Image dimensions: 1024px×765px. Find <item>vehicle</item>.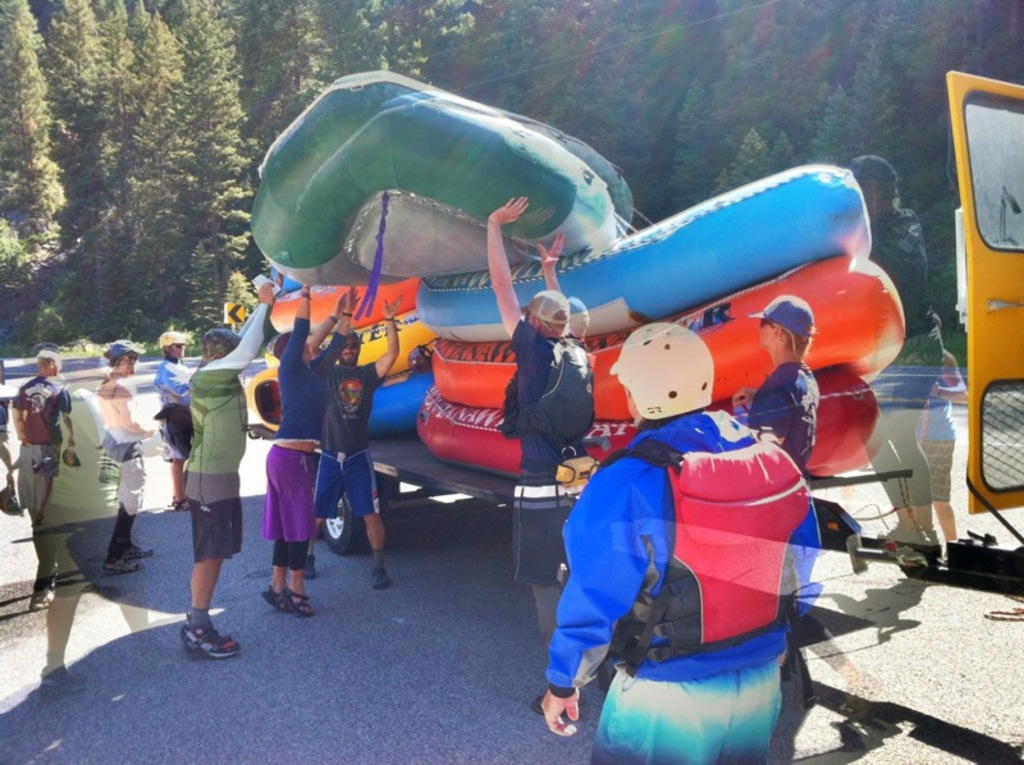
locate(234, 74, 1023, 764).
